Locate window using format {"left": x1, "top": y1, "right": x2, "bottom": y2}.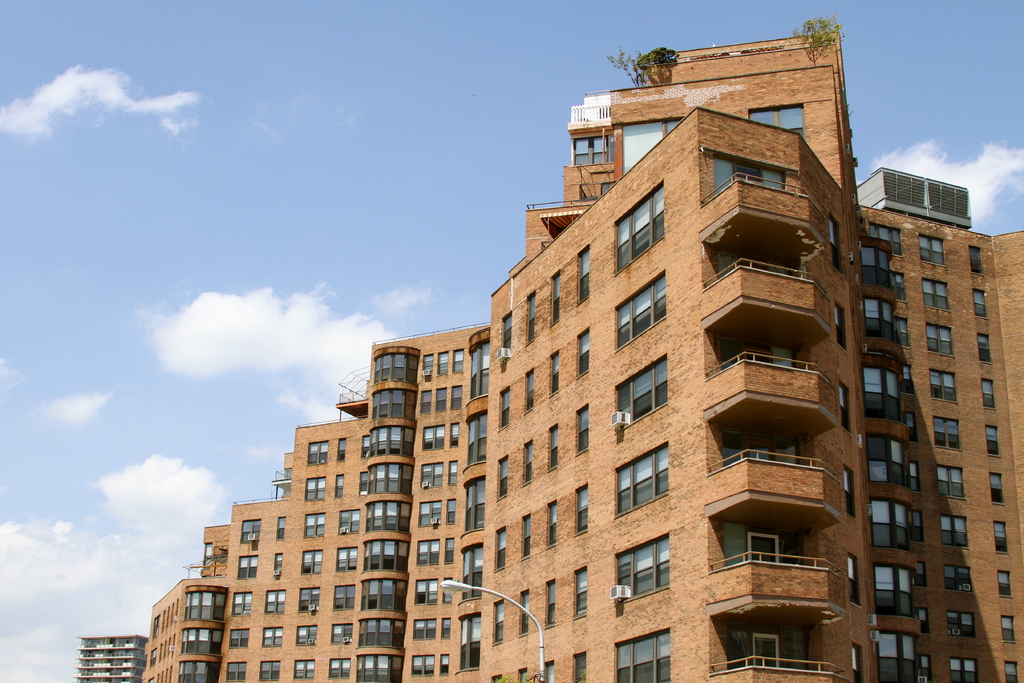
{"left": 846, "top": 554, "right": 861, "bottom": 605}.
